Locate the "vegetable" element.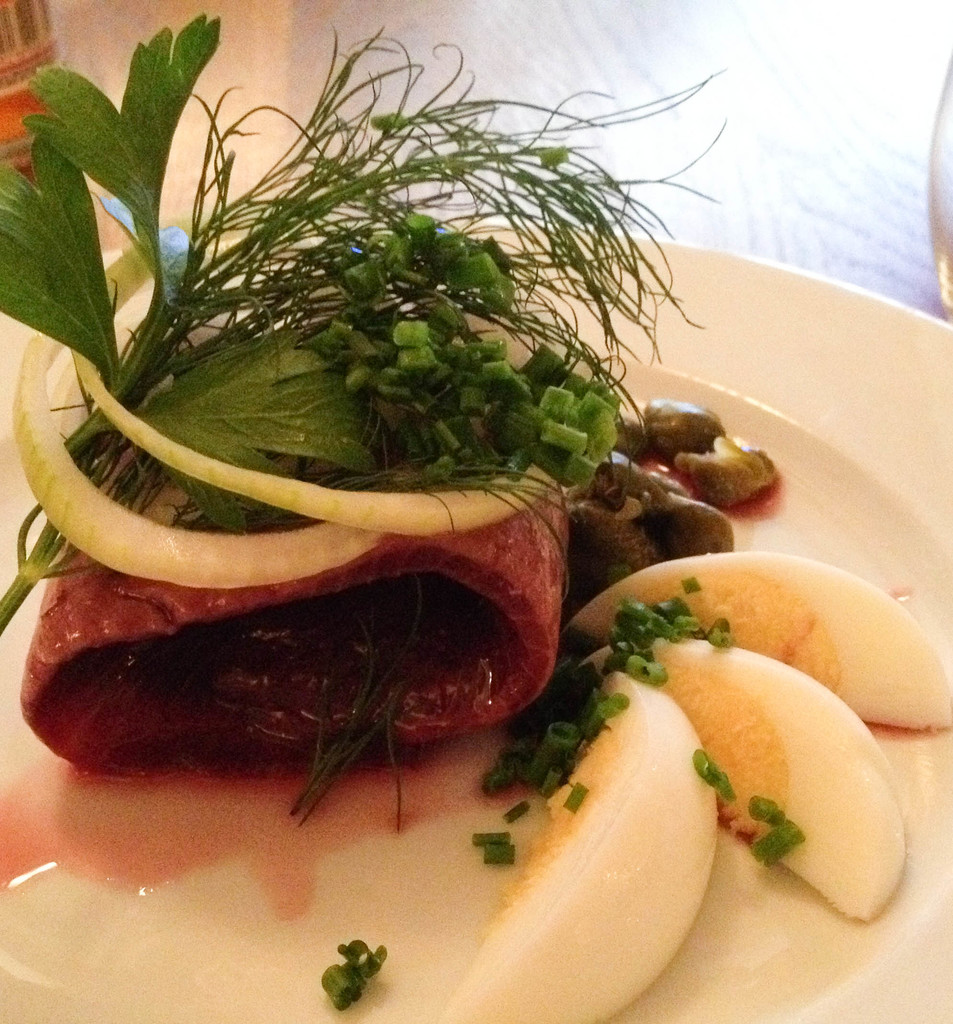
Element bbox: region(754, 794, 806, 867).
